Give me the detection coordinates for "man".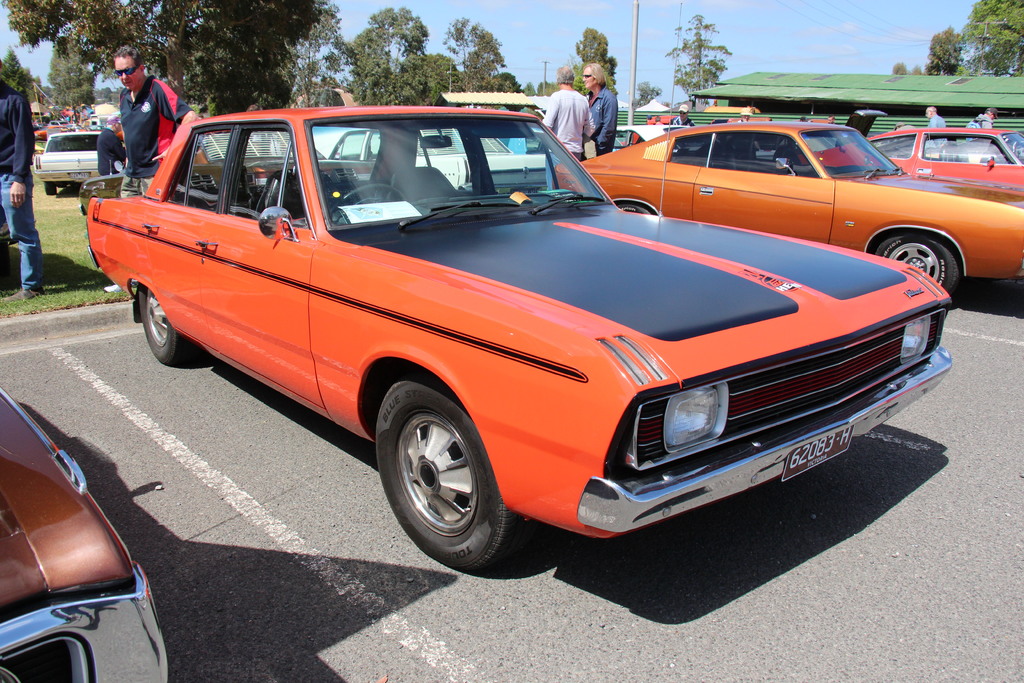
[left=739, top=106, right=751, bottom=122].
